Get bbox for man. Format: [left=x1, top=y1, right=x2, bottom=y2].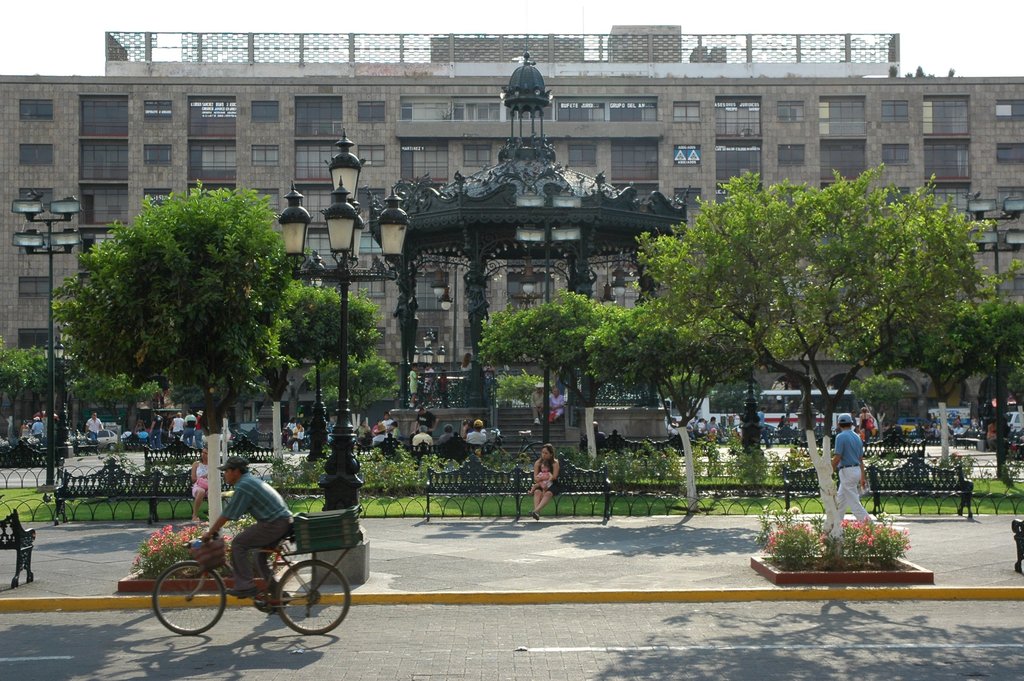
[left=87, top=411, right=107, bottom=446].
